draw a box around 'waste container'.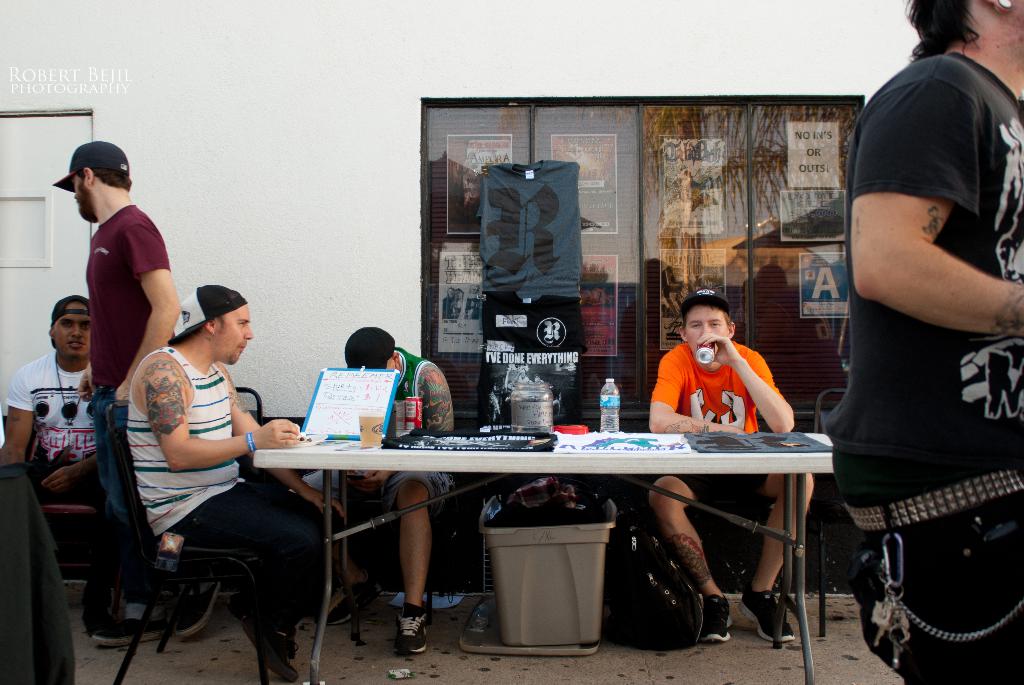
[465, 523, 628, 664].
